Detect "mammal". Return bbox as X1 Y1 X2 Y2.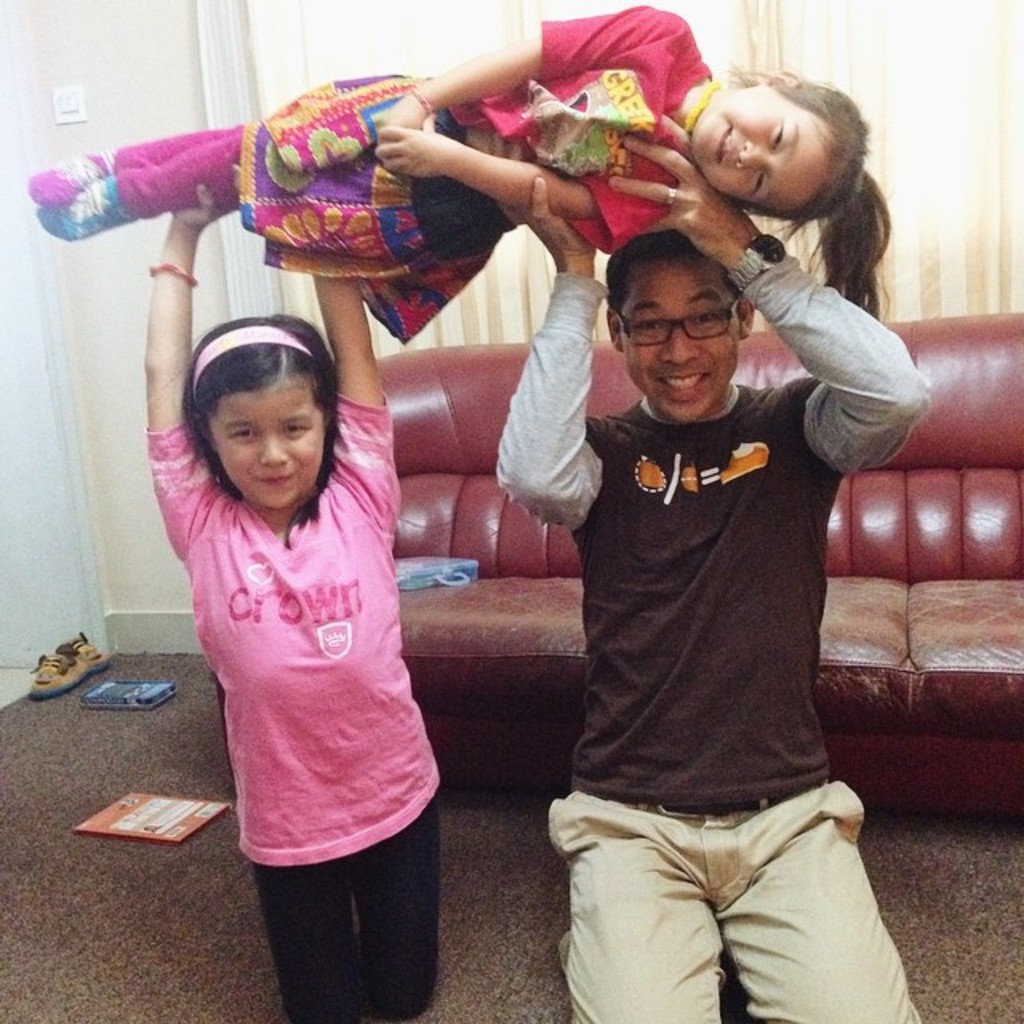
27 0 898 350.
